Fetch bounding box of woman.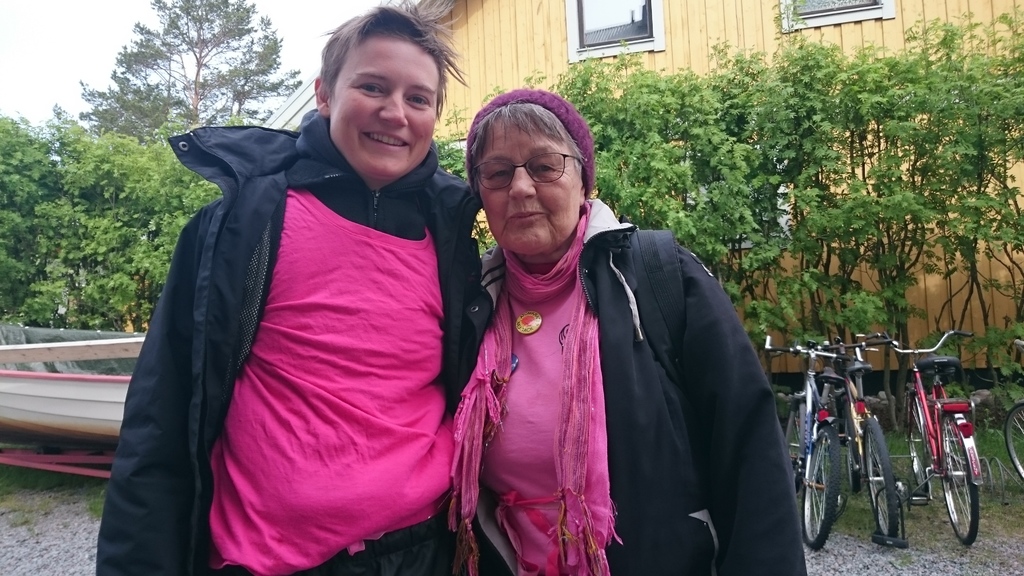
Bbox: detection(93, 0, 493, 575).
